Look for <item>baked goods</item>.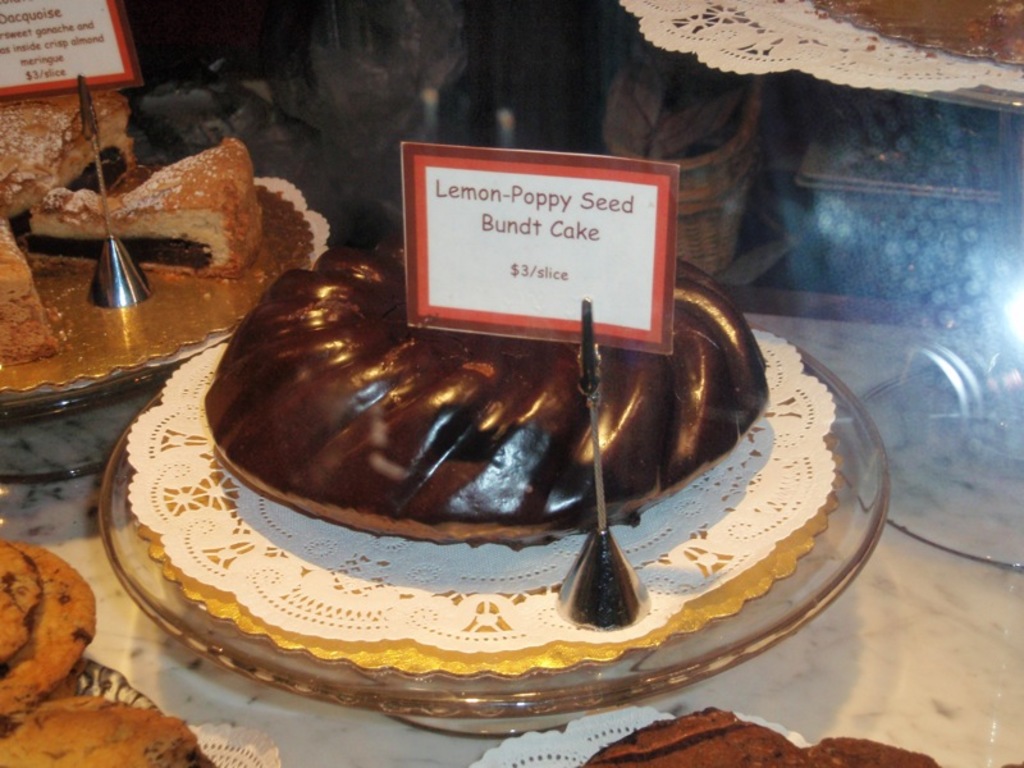
Found: bbox(0, 83, 140, 234).
